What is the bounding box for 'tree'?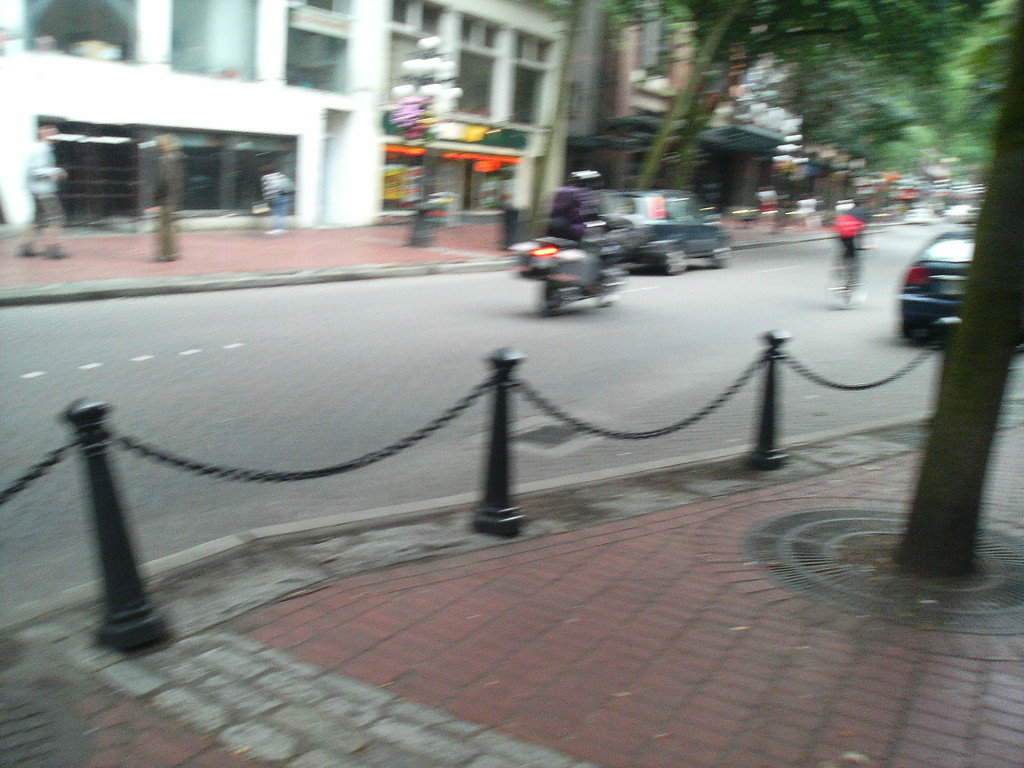
crop(562, 0, 1022, 276).
